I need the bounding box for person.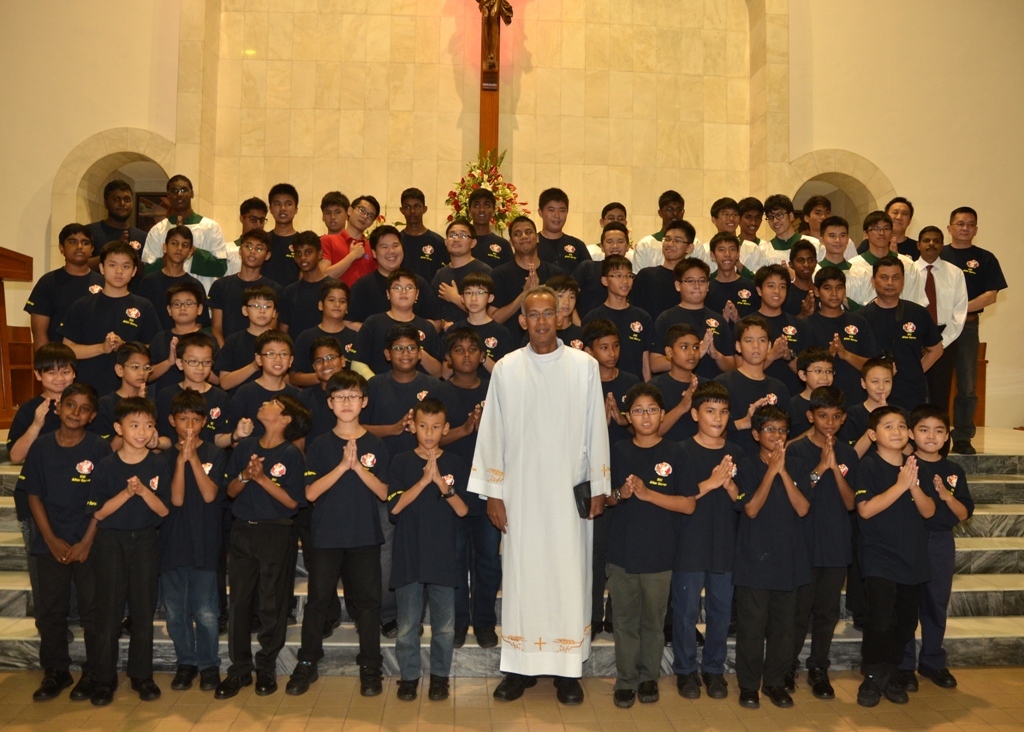
Here it is: 843,359,899,422.
